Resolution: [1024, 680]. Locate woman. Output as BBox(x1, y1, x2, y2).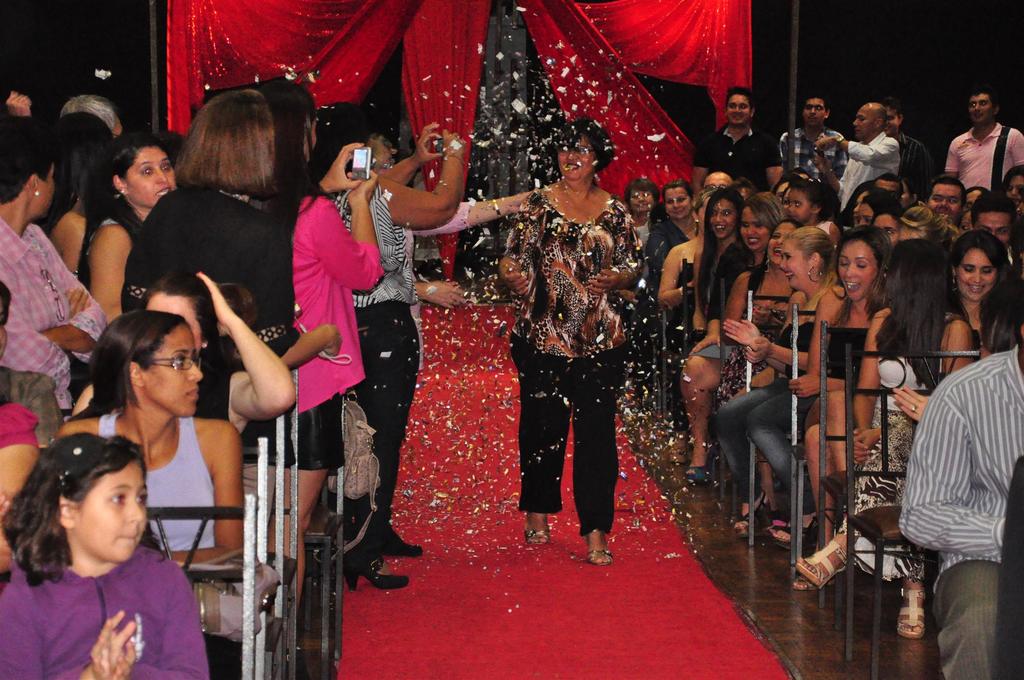
BBox(685, 193, 787, 488).
